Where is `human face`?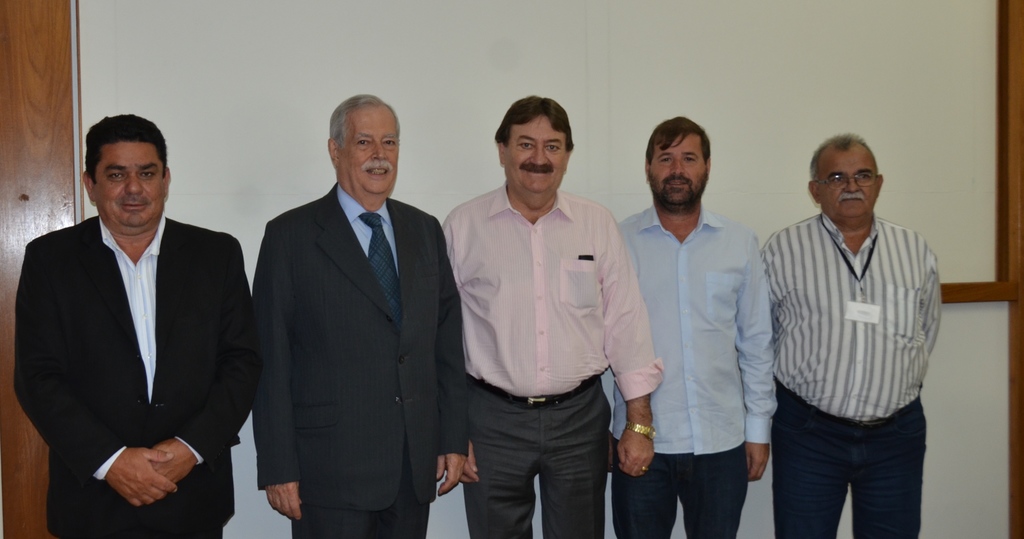
[x1=95, y1=135, x2=166, y2=221].
